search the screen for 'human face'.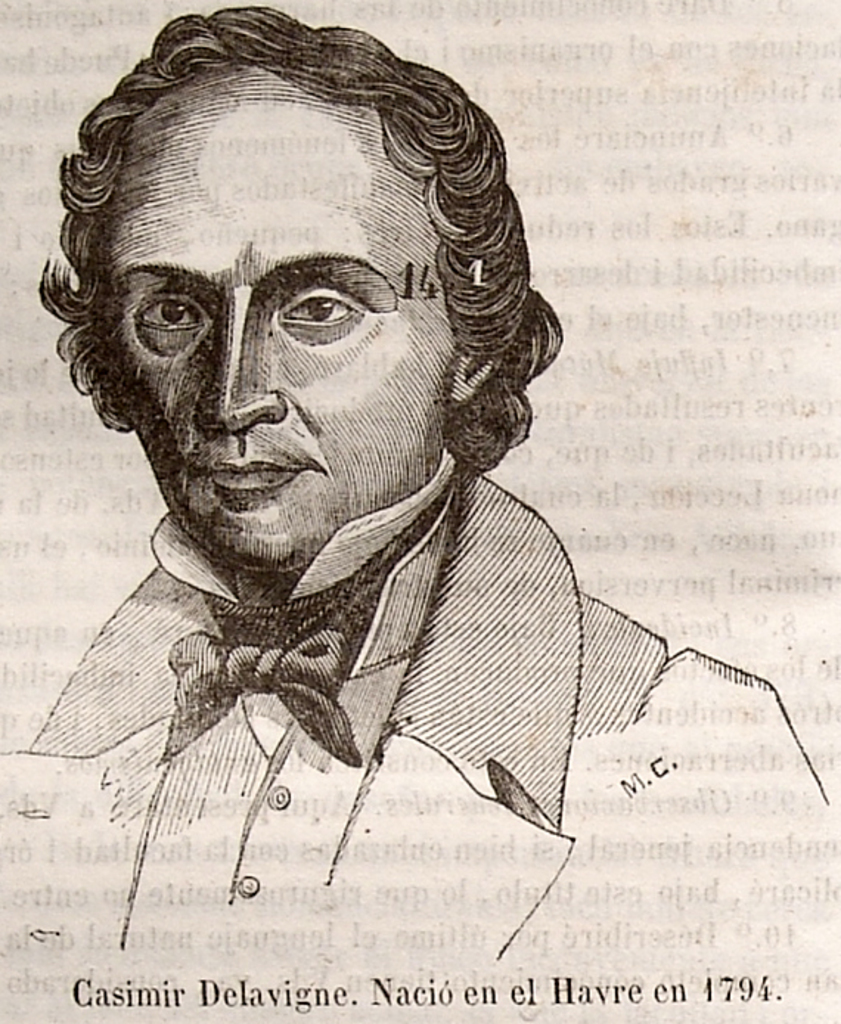
Found at x1=109 y1=93 x2=449 y2=571.
